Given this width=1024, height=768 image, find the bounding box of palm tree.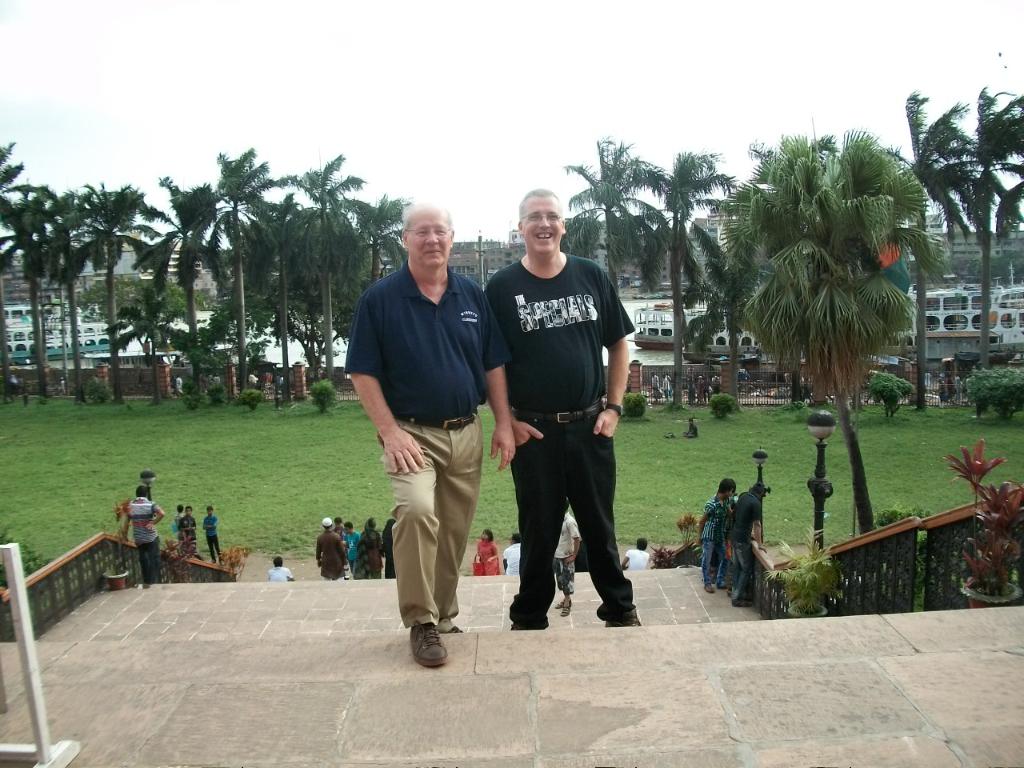
crop(0, 172, 68, 374).
